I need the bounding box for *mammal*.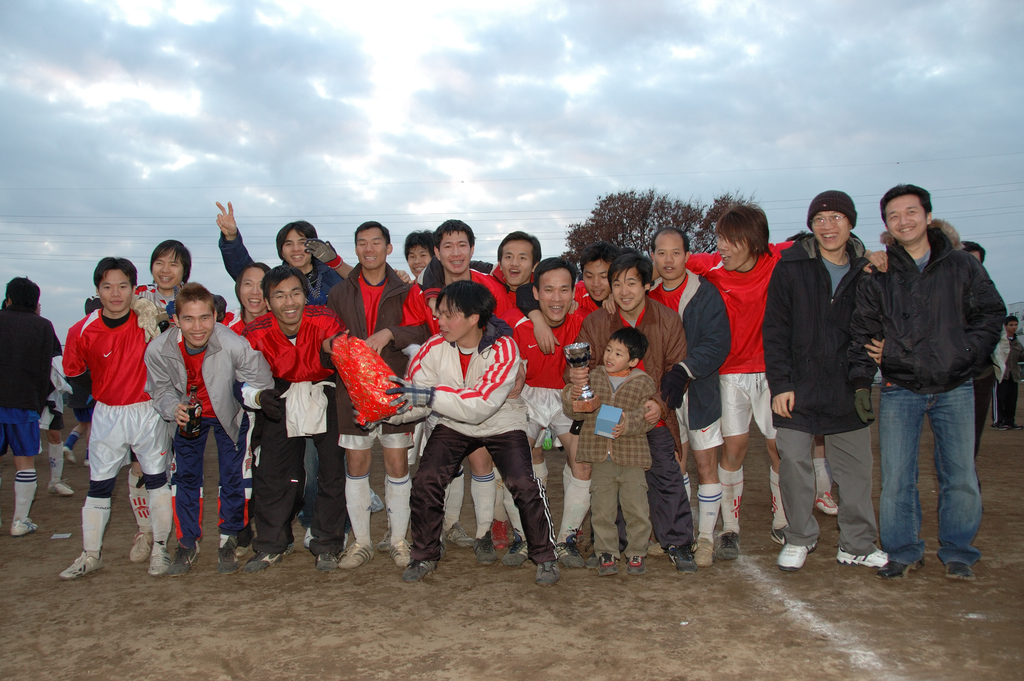
Here it is: [600, 226, 731, 569].
